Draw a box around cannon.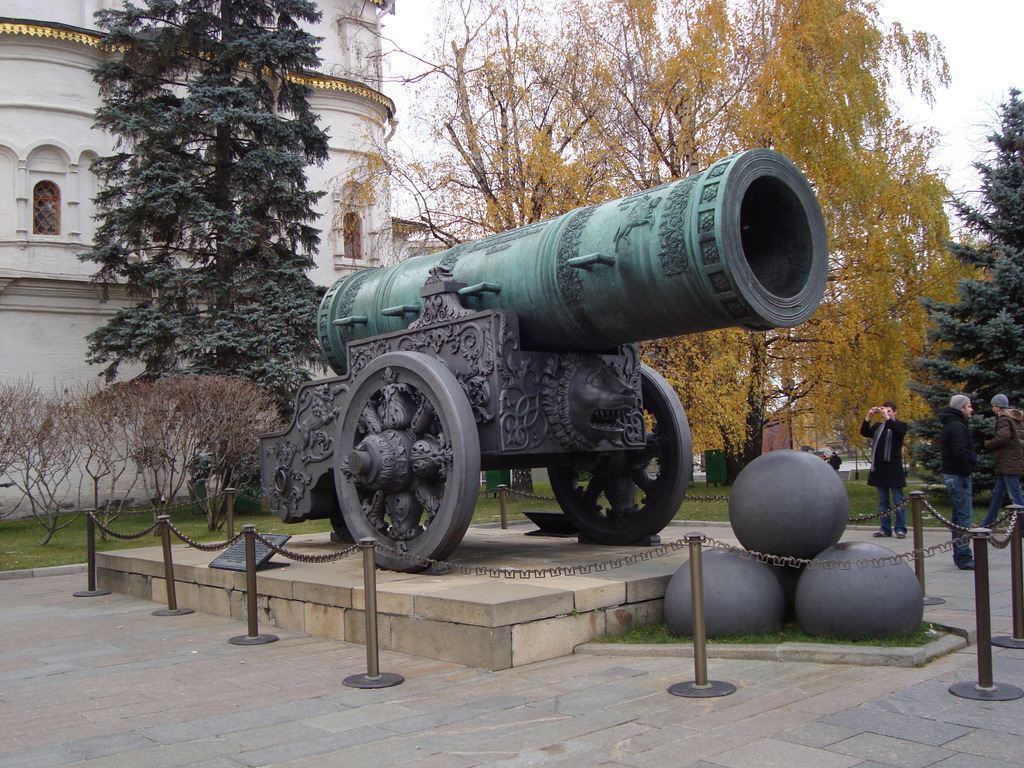
rect(264, 148, 837, 577).
